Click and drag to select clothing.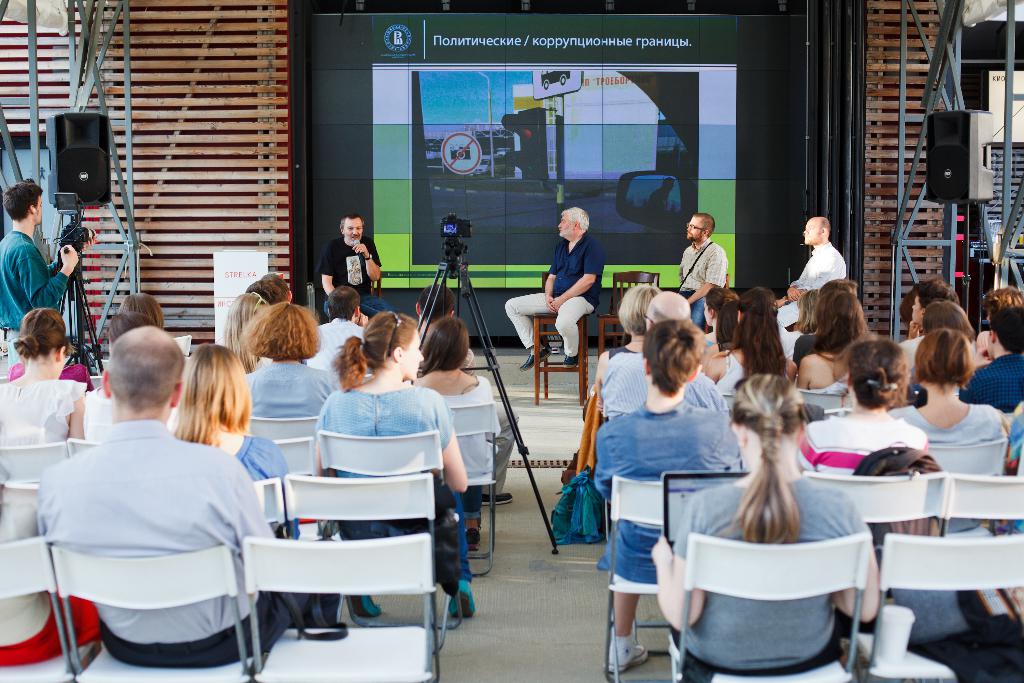
Selection: bbox=[796, 247, 845, 288].
